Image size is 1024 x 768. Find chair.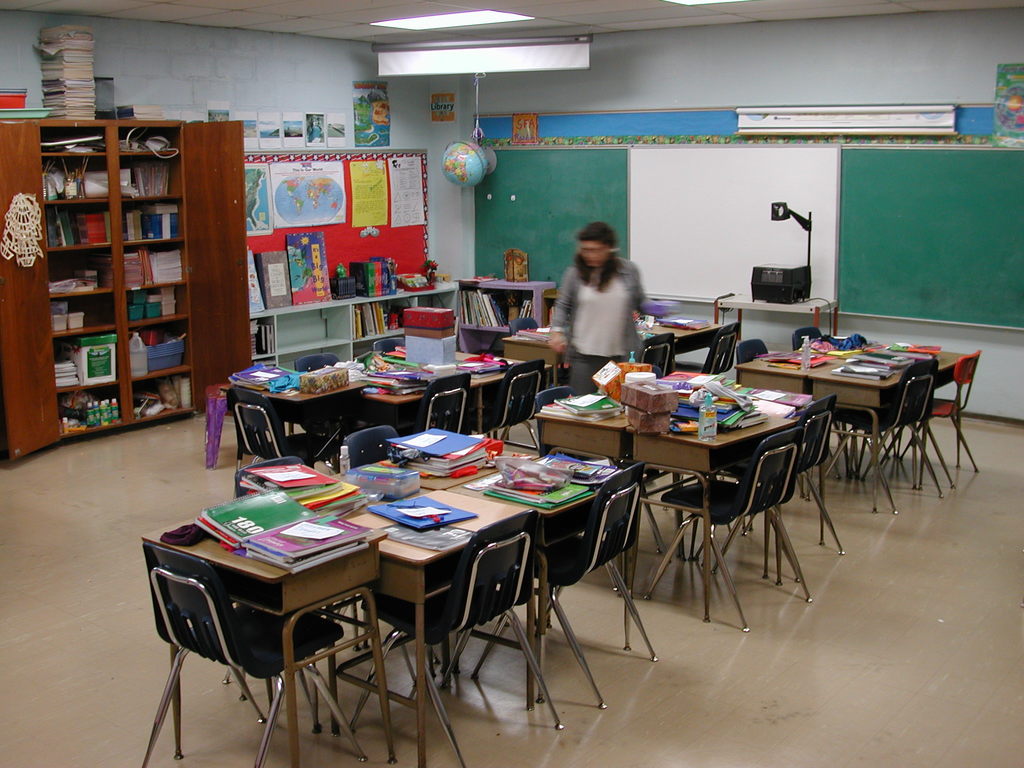
box(467, 465, 657, 706).
